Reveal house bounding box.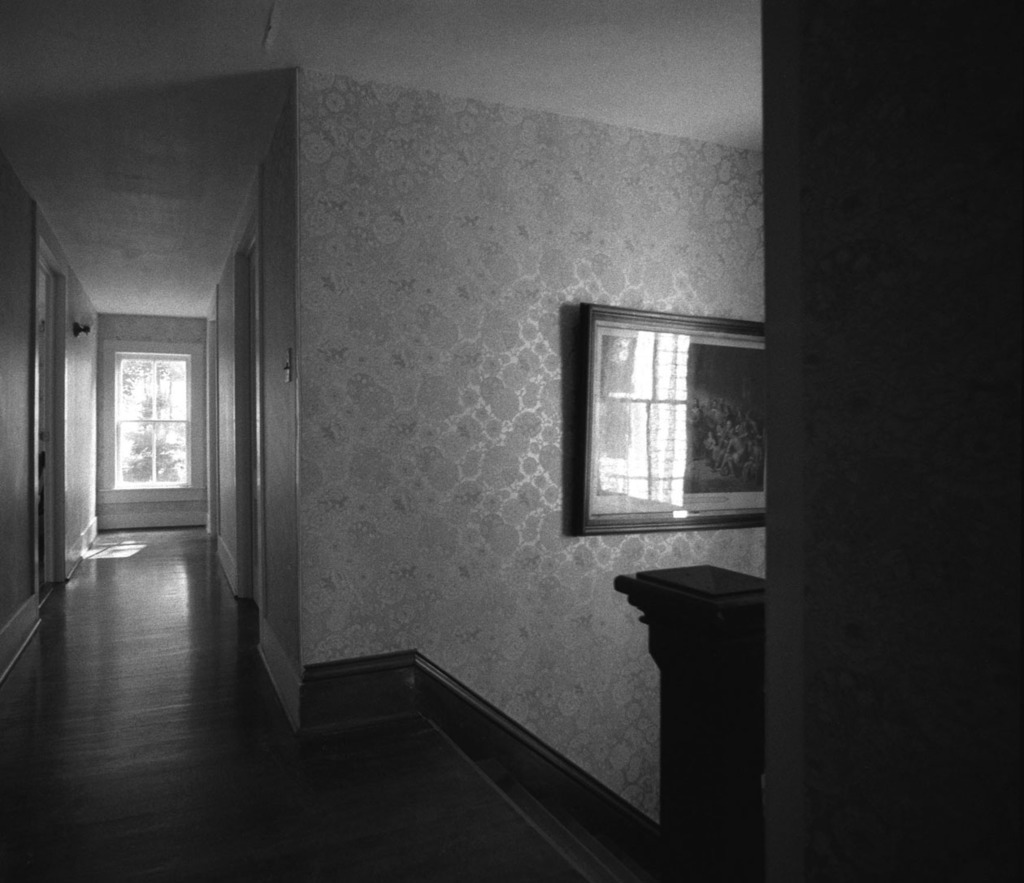
Revealed: bbox(0, 0, 1023, 882).
